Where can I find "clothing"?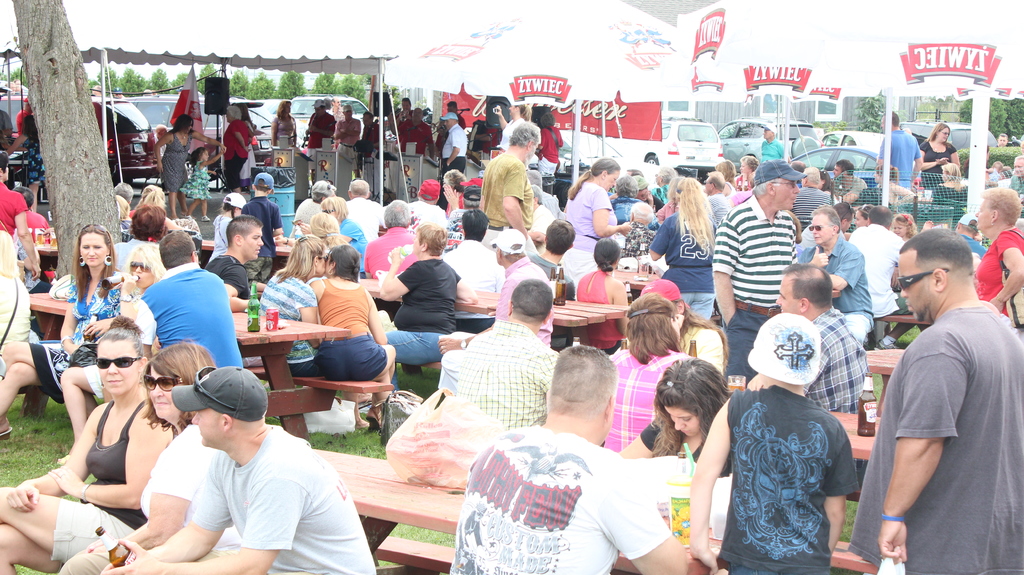
You can find it at region(29, 280, 134, 414).
